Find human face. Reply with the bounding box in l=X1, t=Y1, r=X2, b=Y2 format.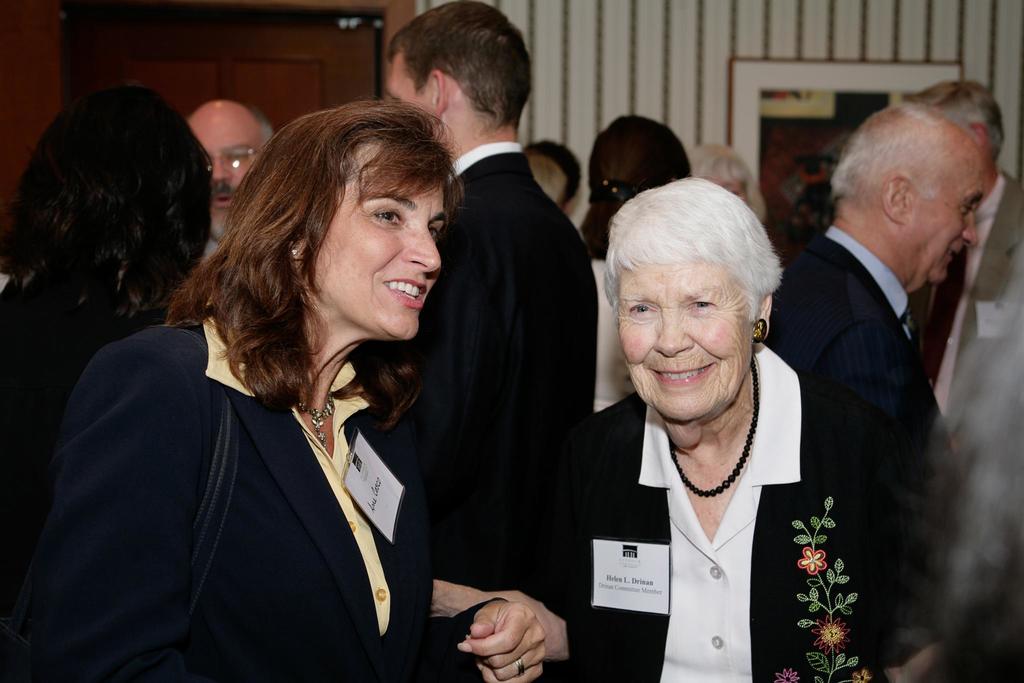
l=188, t=113, r=273, b=233.
